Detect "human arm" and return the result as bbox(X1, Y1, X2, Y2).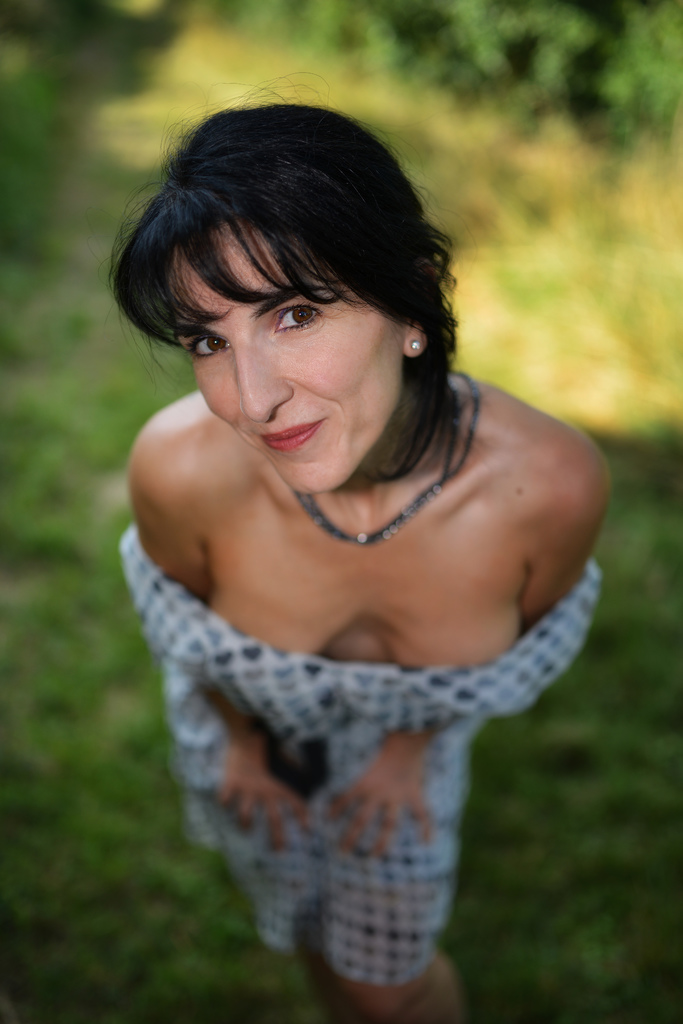
bbox(125, 433, 313, 857).
